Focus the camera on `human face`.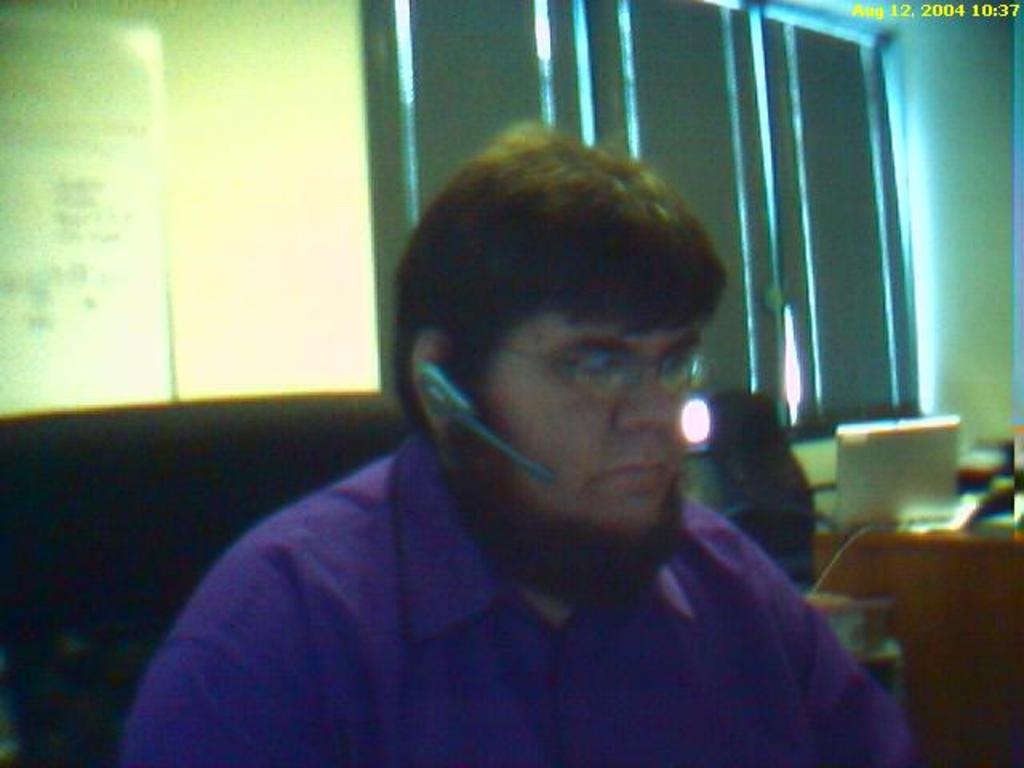
Focus region: BBox(461, 306, 702, 576).
